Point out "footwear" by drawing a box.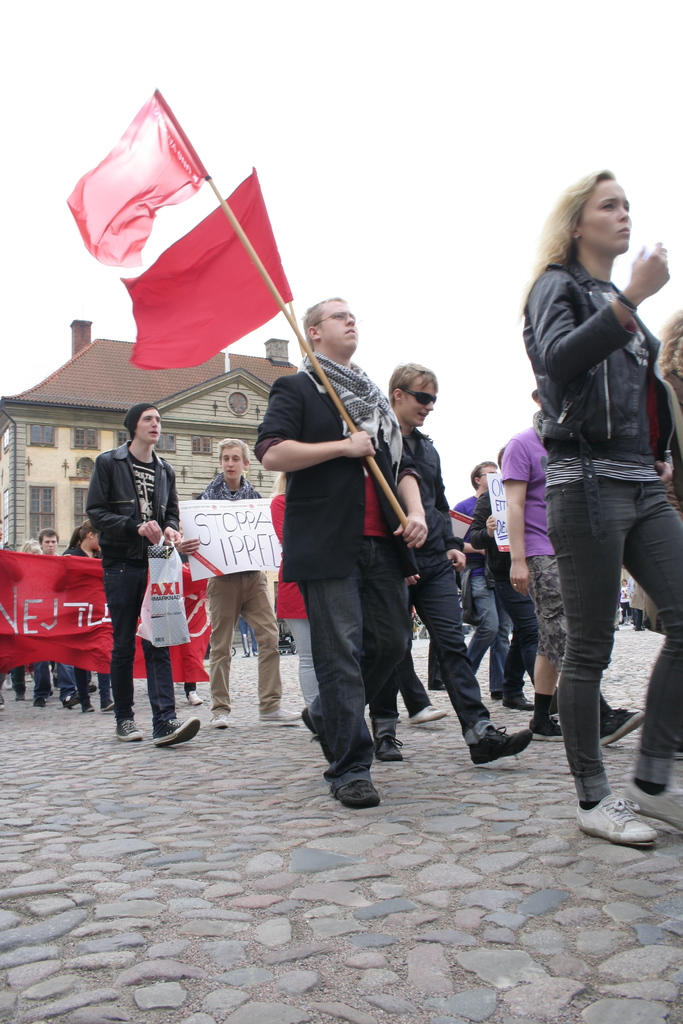
pyautogui.locateOnScreen(31, 693, 42, 707).
